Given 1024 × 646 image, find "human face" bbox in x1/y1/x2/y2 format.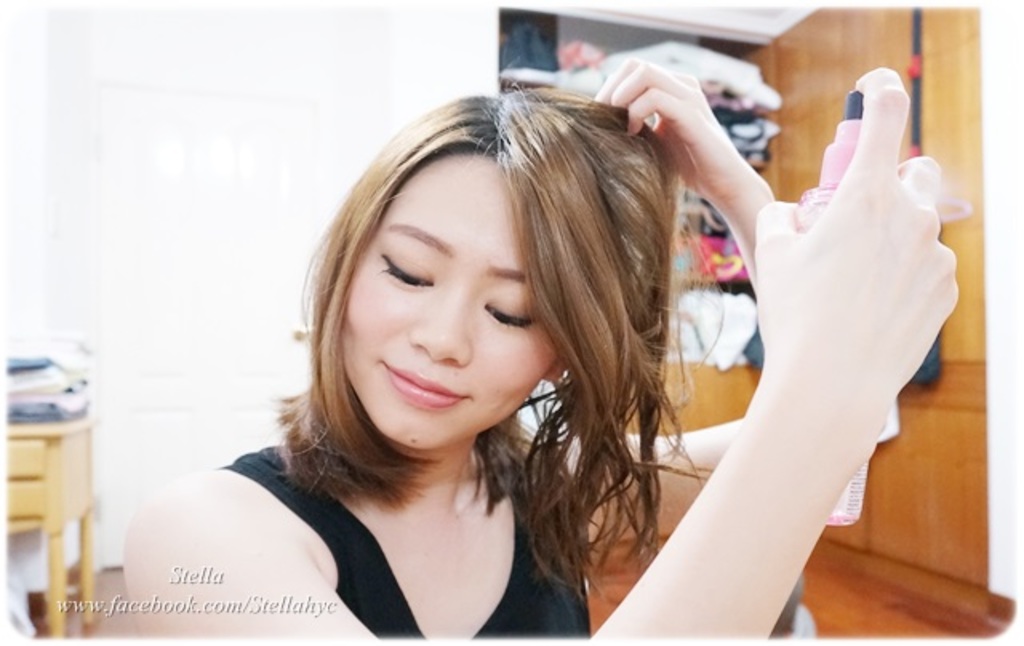
339/147/563/448.
